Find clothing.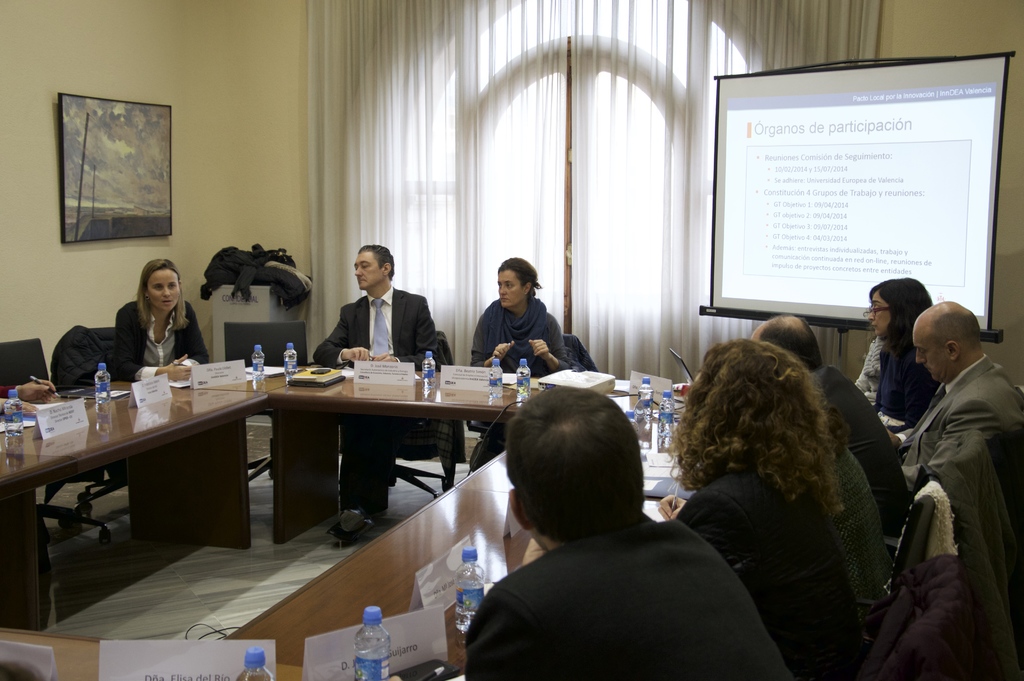
<bbox>308, 291, 440, 520</bbox>.
